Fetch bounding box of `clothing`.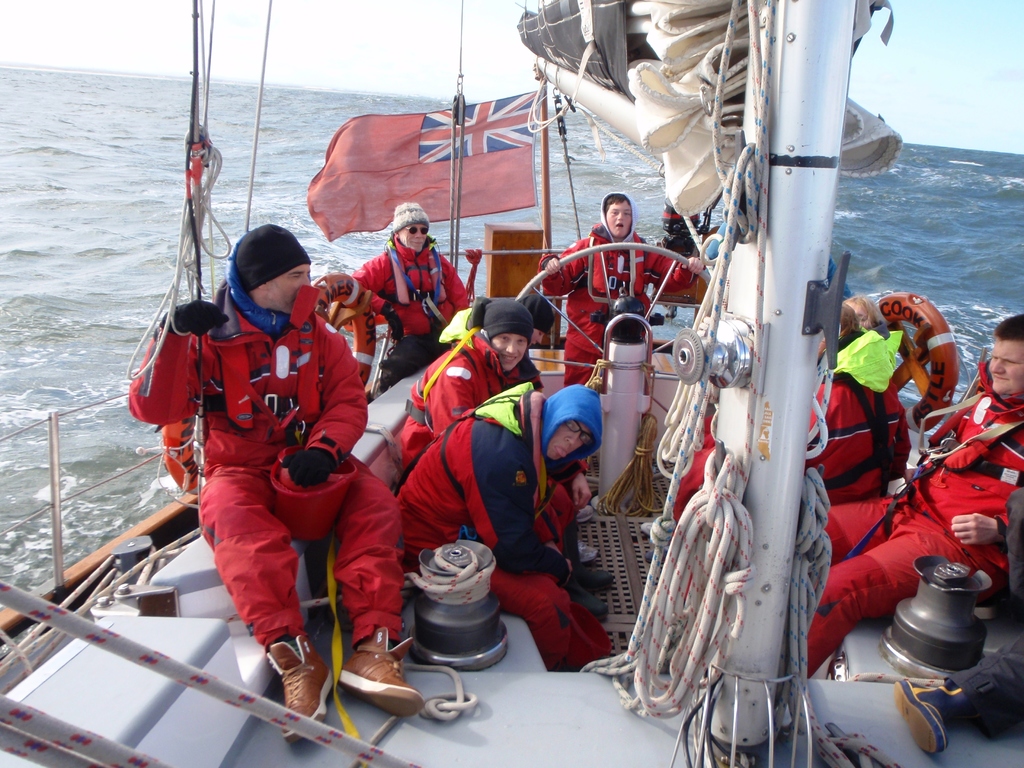
Bbox: 360/230/468/395.
